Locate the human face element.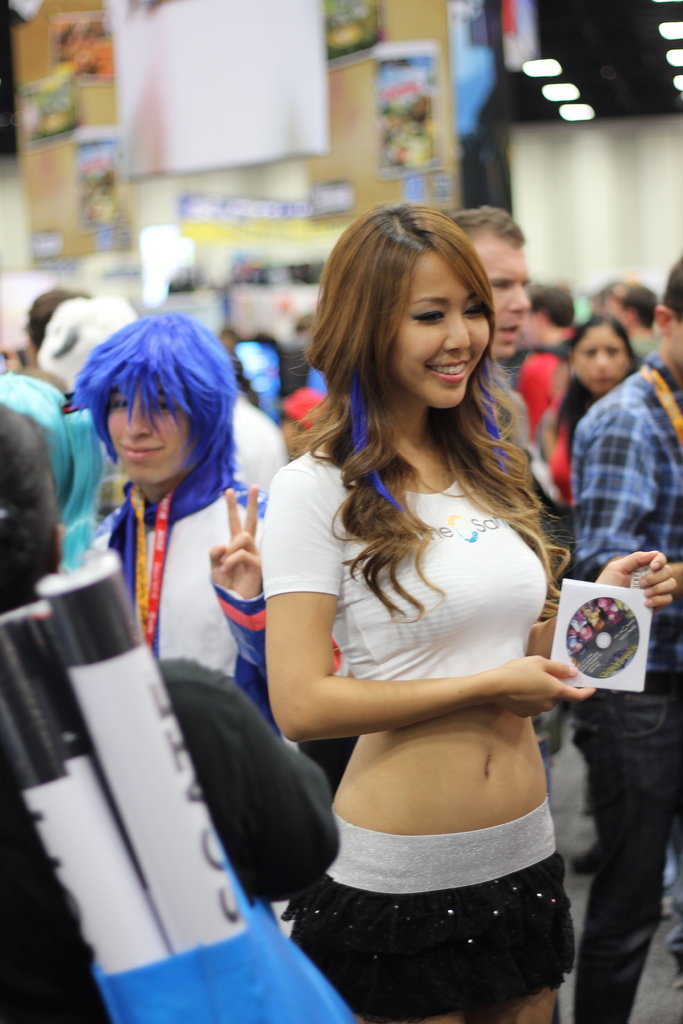
Element bbox: {"x1": 570, "y1": 328, "x2": 624, "y2": 396}.
